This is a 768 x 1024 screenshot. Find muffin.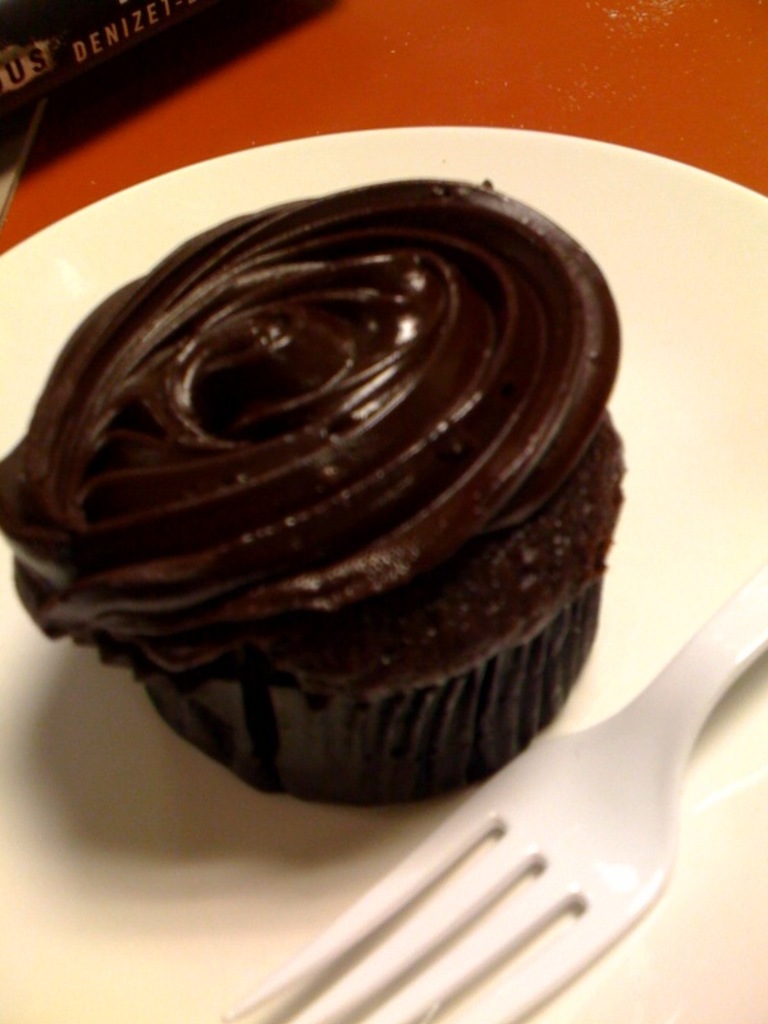
Bounding box: 36:101:675:824.
